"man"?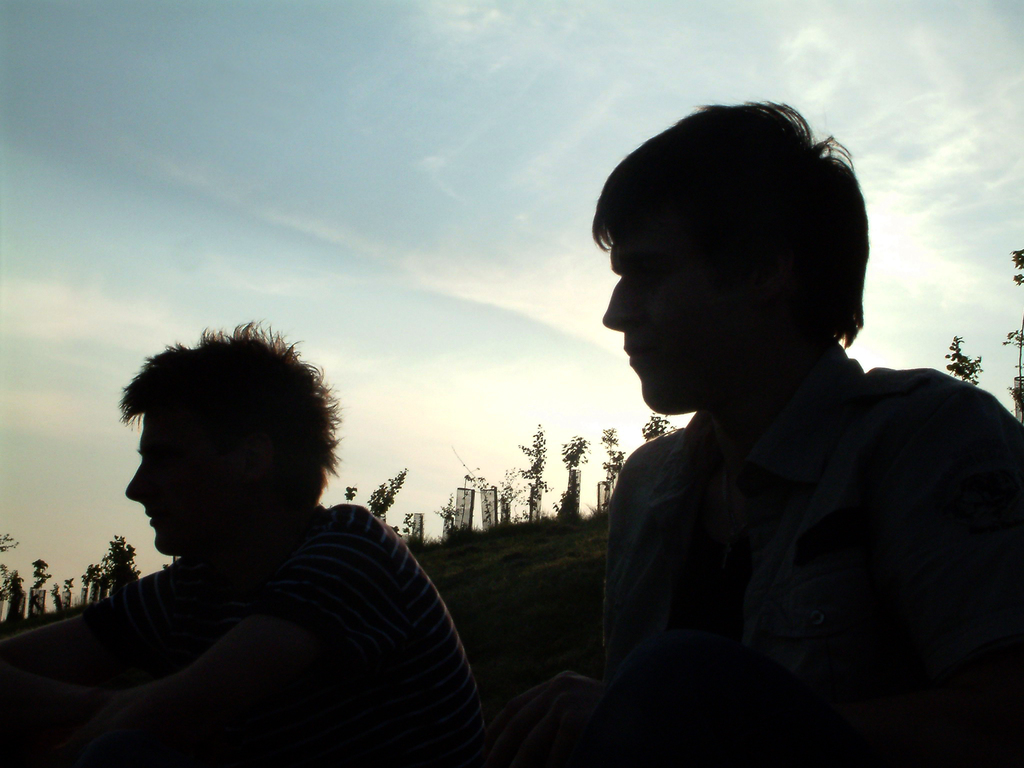
3, 328, 494, 760
